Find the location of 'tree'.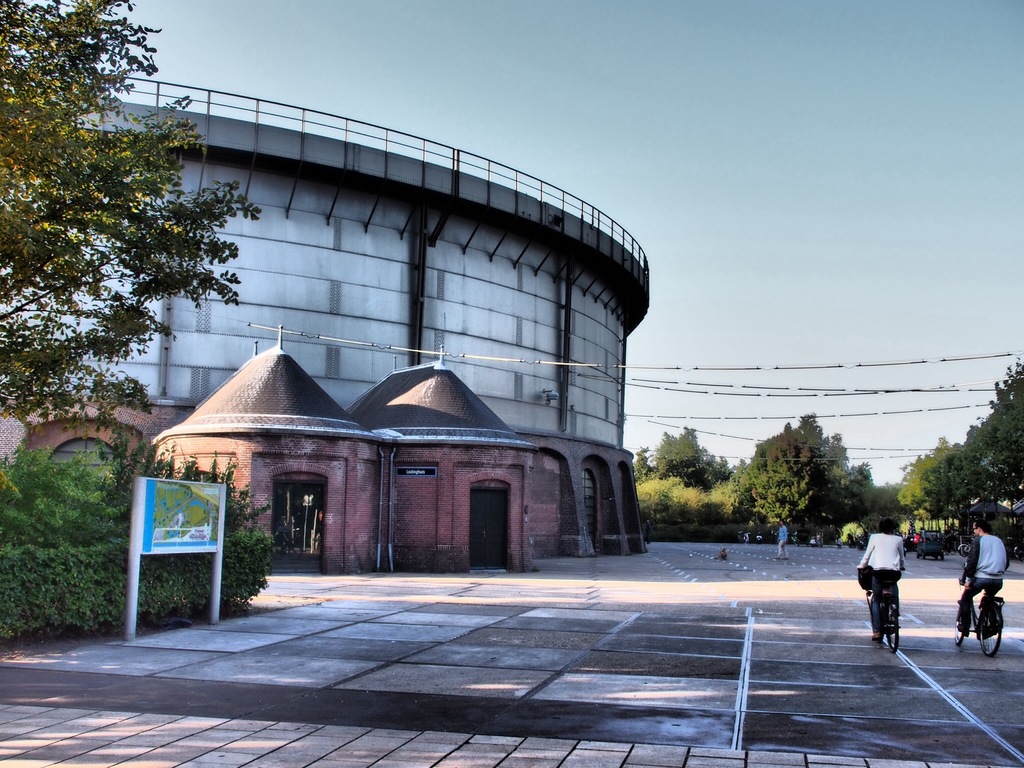
Location: <region>920, 361, 1023, 537</region>.
